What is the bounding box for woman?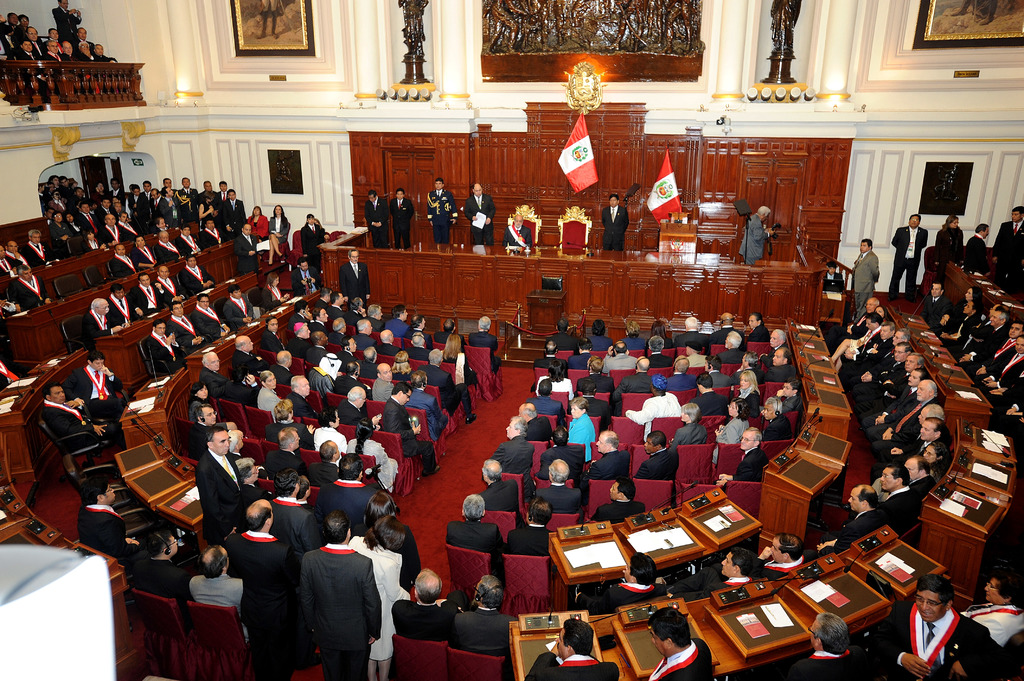
select_region(931, 214, 964, 278).
